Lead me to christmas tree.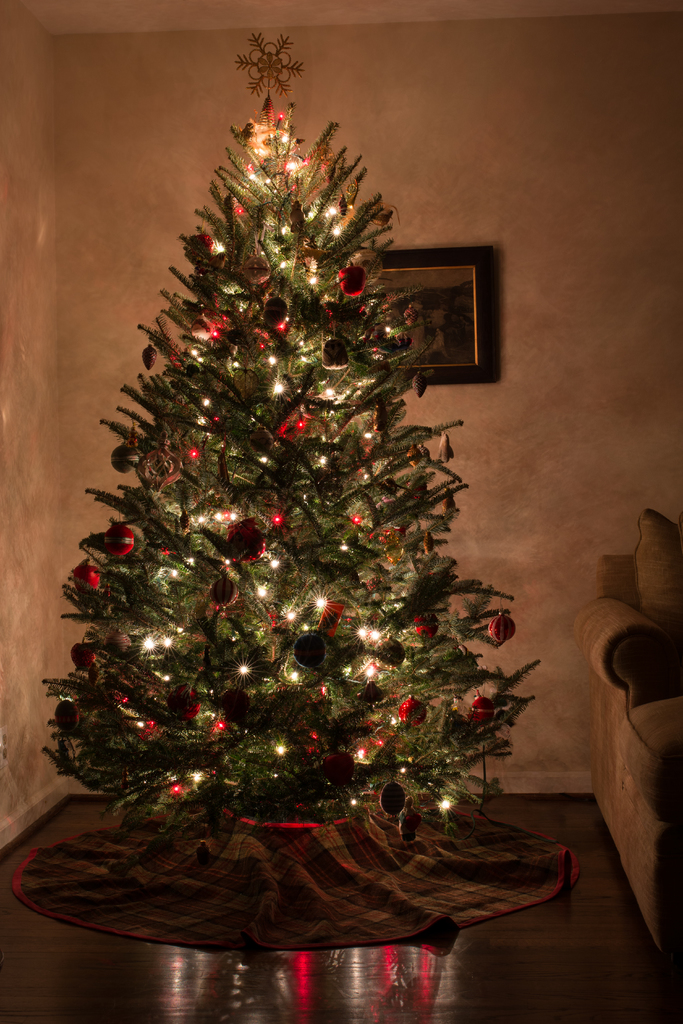
Lead to {"left": 44, "top": 28, "right": 555, "bottom": 834}.
